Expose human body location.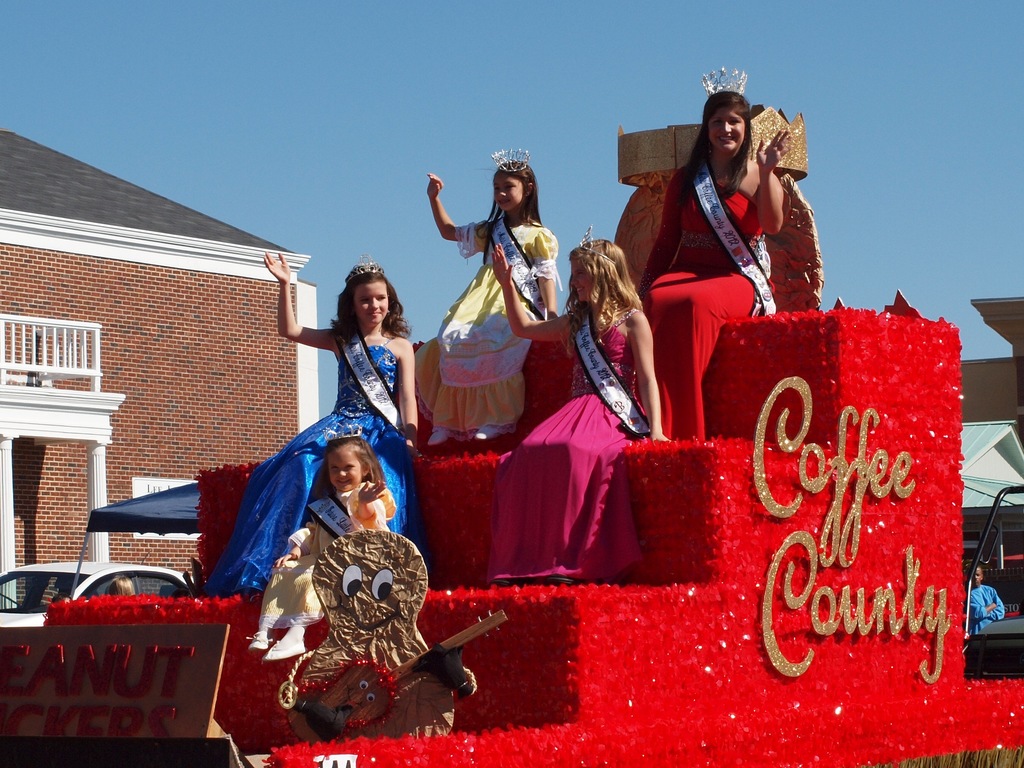
Exposed at Rect(632, 127, 785, 442).
